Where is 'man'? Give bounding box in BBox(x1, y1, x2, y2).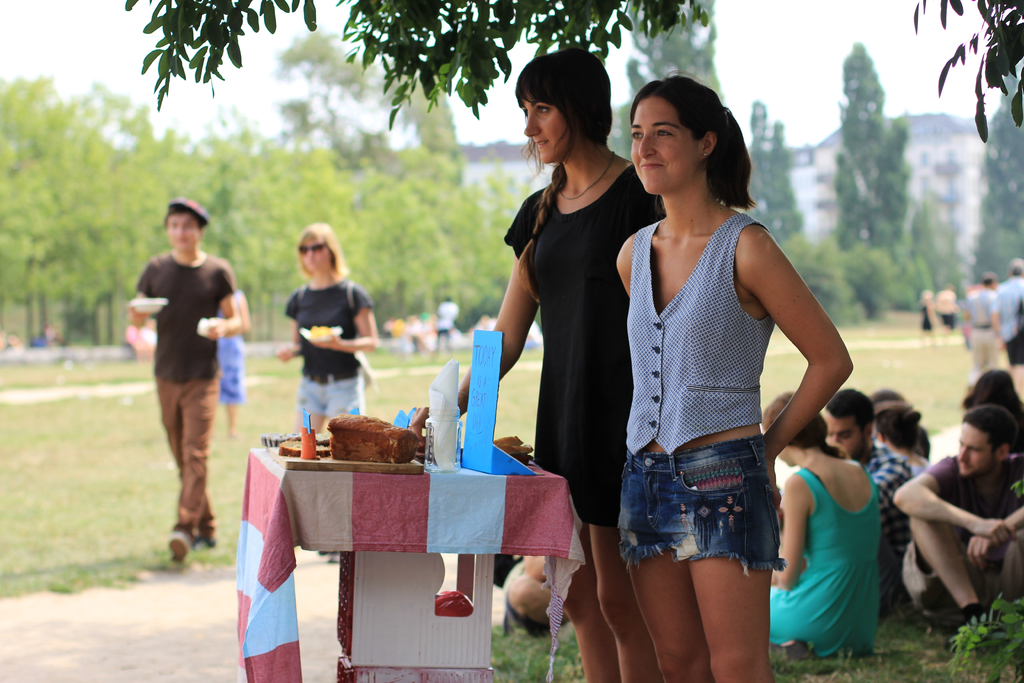
BBox(986, 262, 1023, 393).
